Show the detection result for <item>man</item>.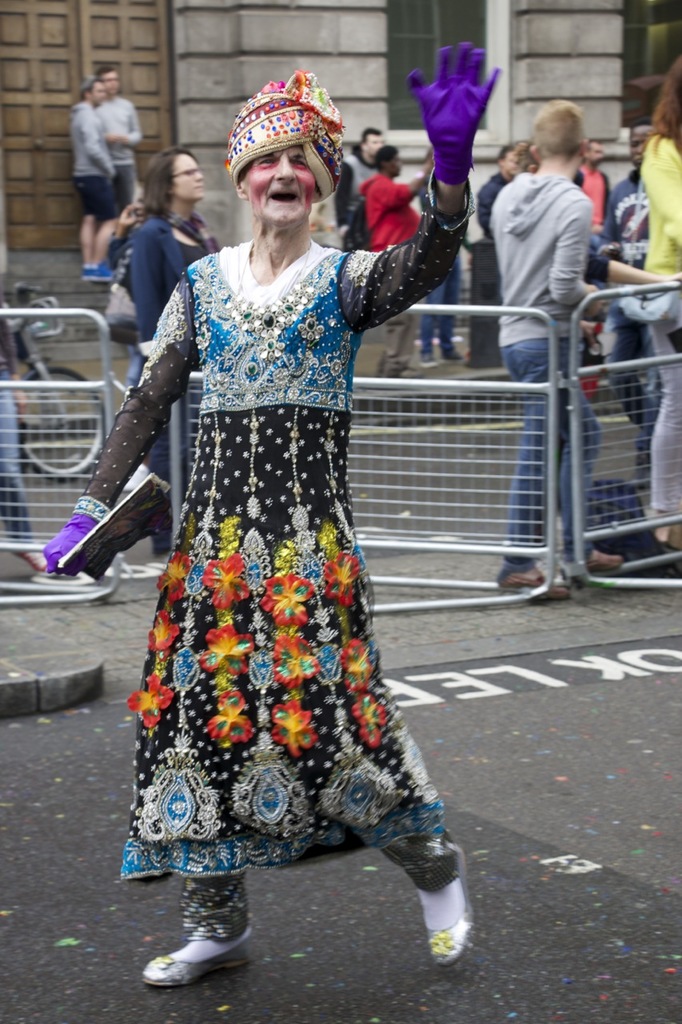
region(485, 96, 680, 603).
